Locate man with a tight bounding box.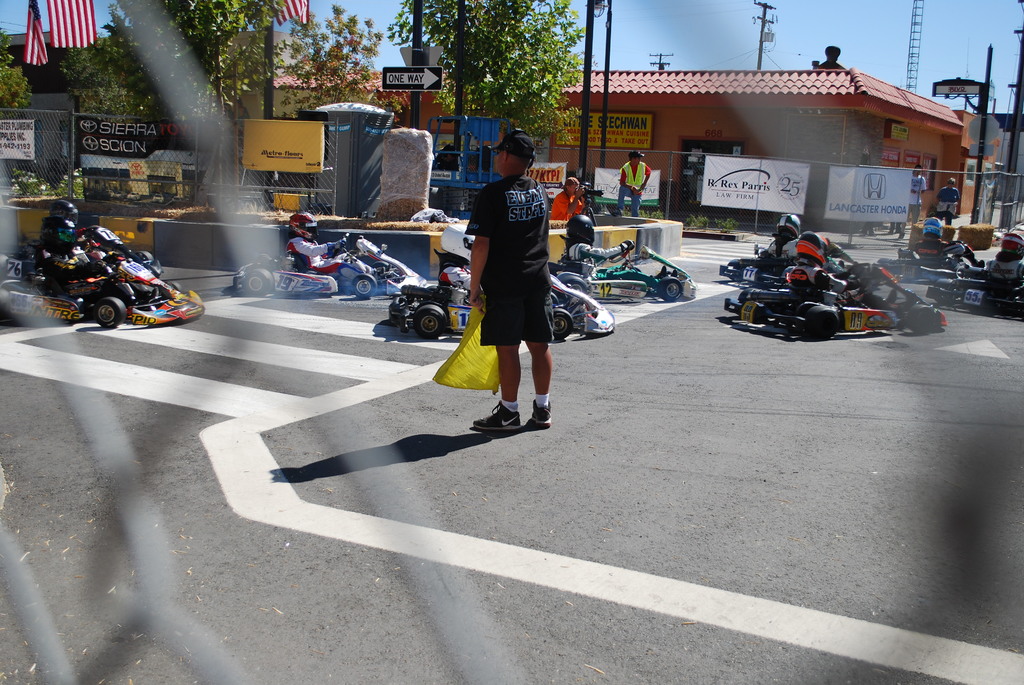
region(552, 175, 585, 220).
